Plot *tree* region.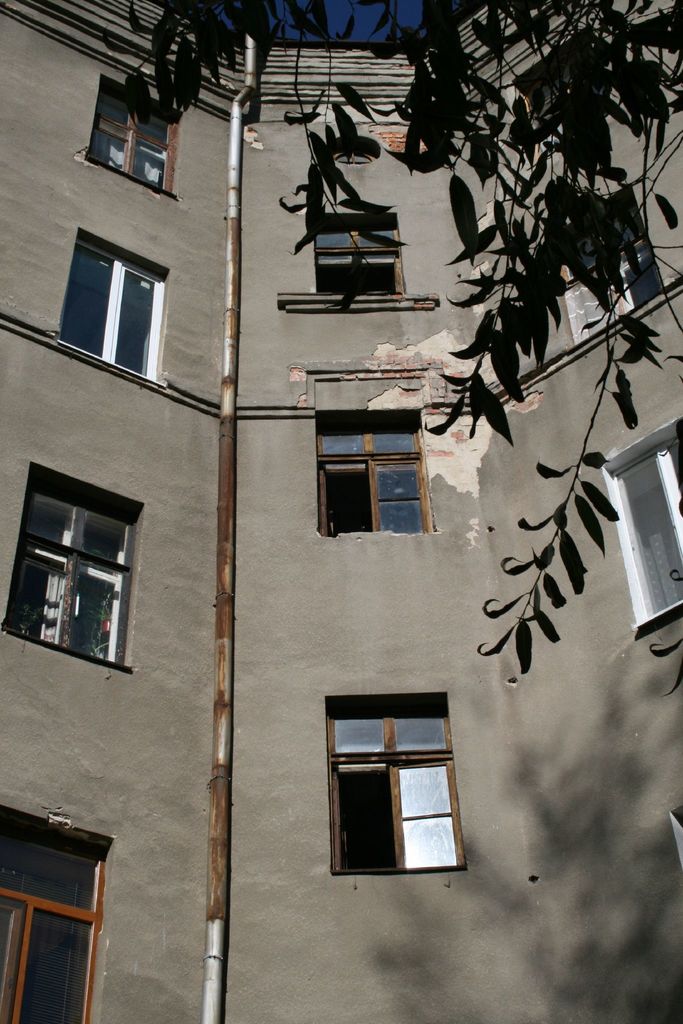
Plotted at <bbox>97, 0, 682, 294</bbox>.
